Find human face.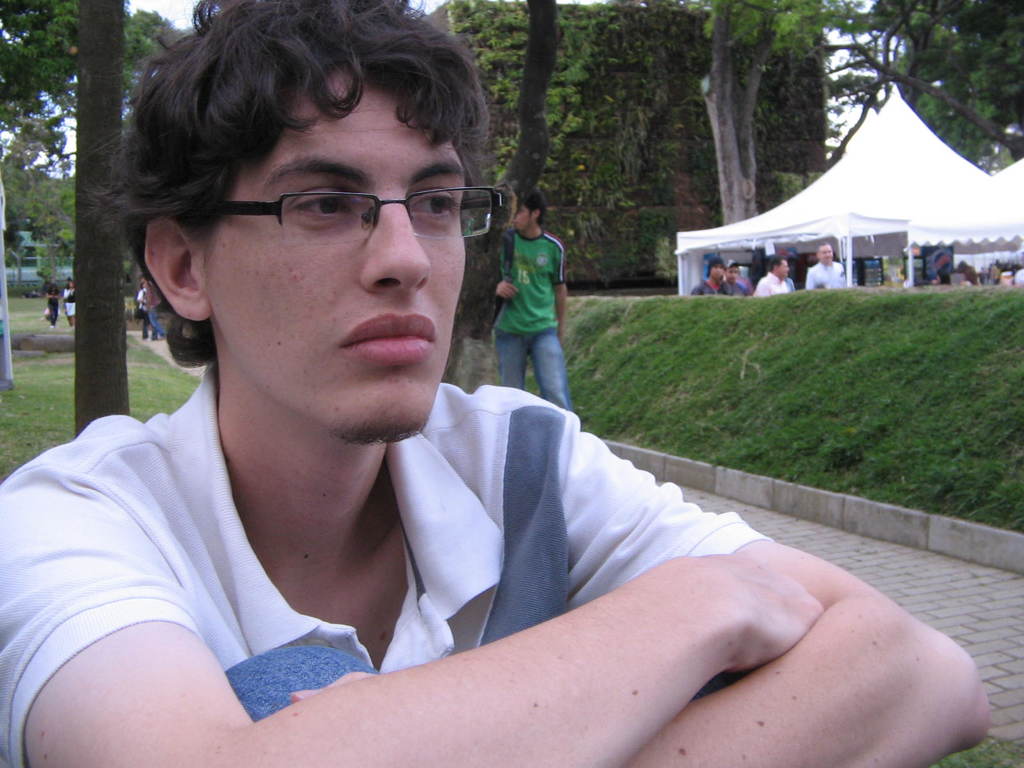
x1=515 y1=204 x2=531 y2=229.
